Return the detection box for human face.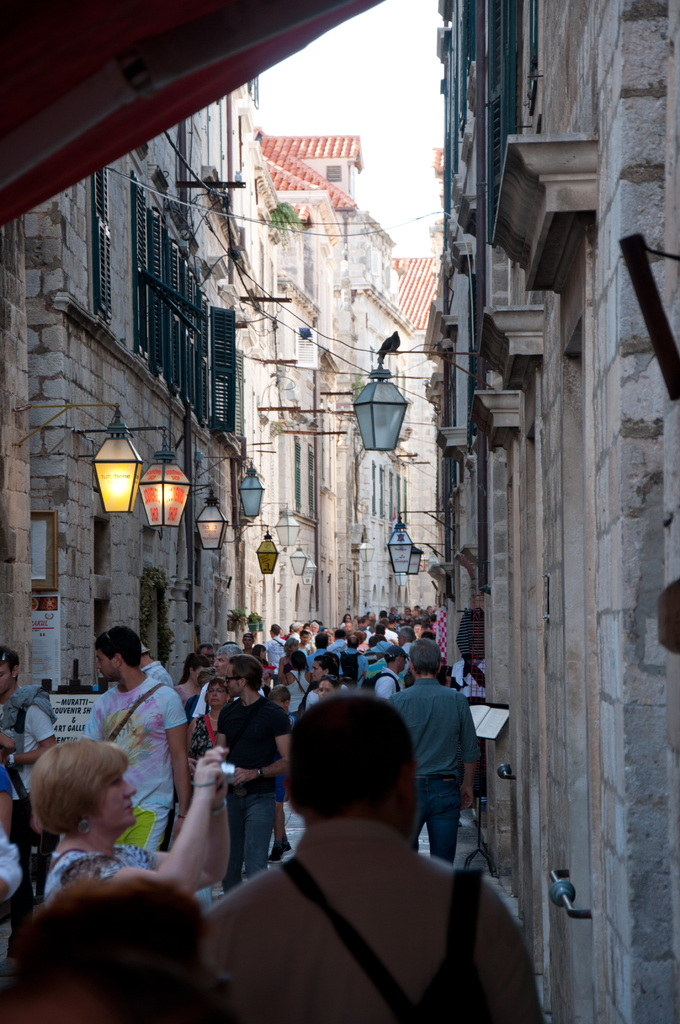
box(325, 630, 332, 642).
